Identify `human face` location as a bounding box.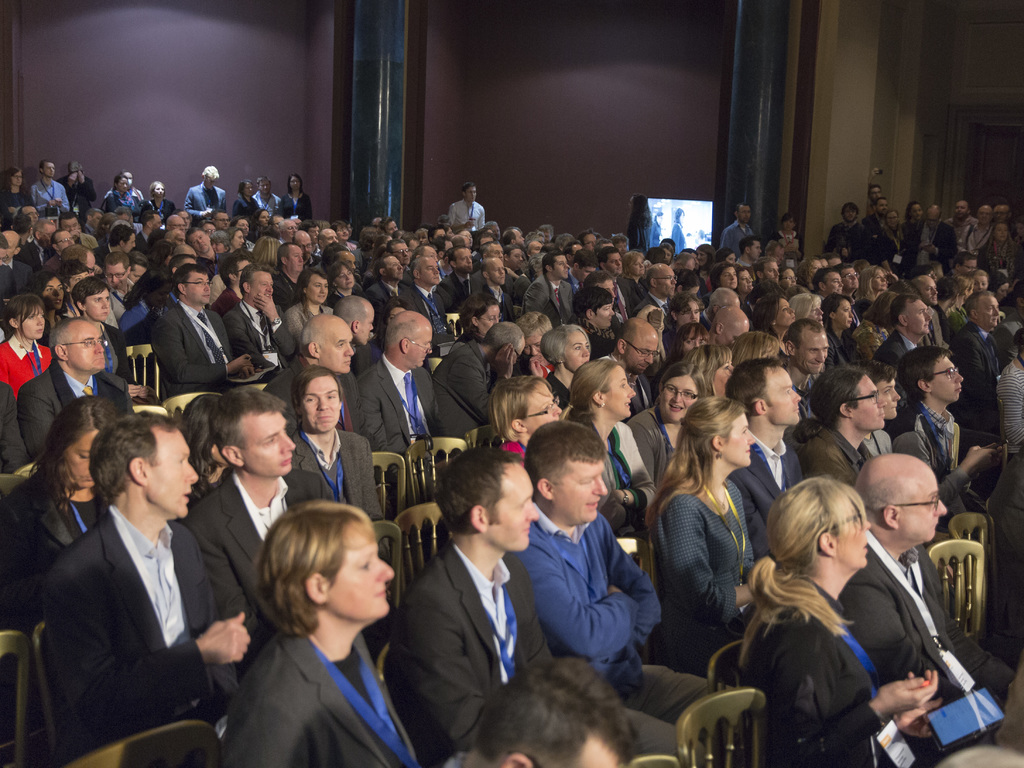
x1=661, y1=247, x2=671, y2=261.
